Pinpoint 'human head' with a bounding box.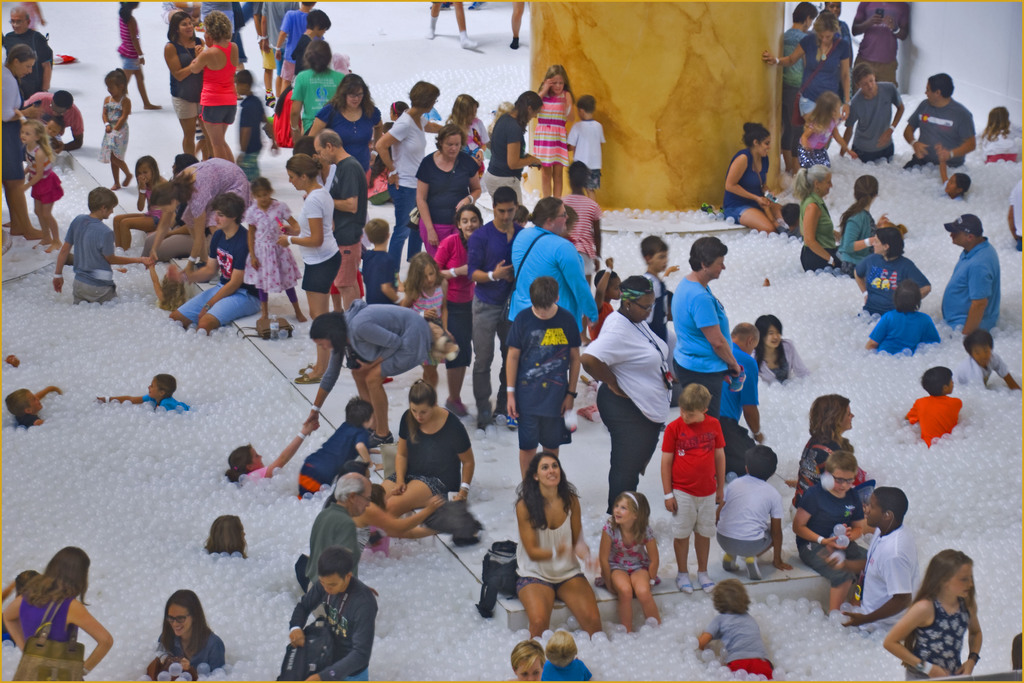
(920, 365, 955, 399).
